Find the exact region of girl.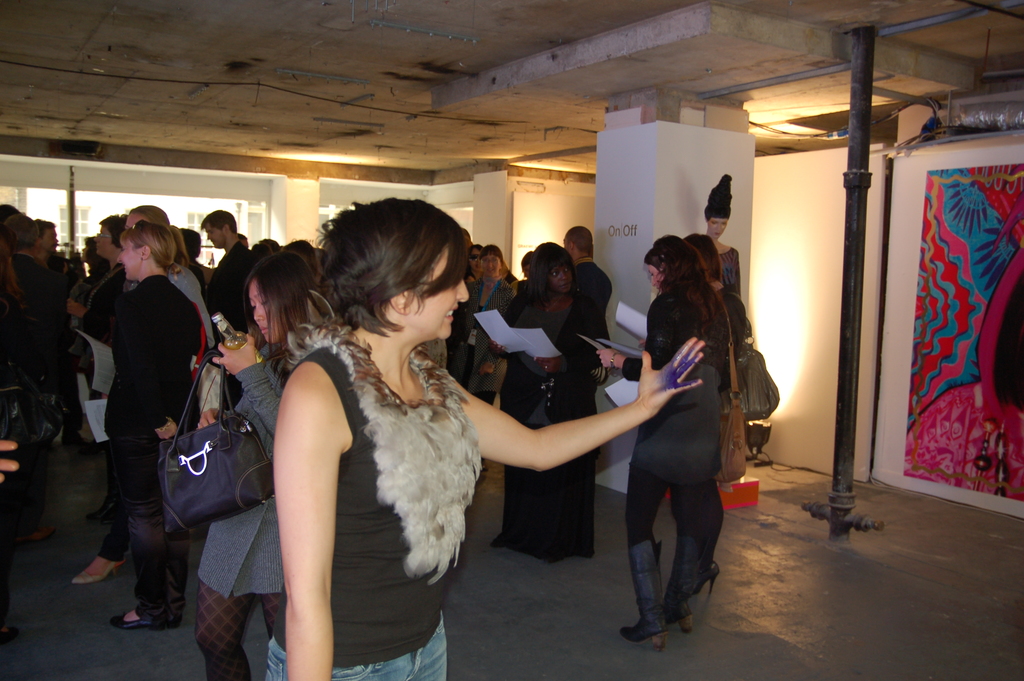
Exact region: pyautogui.locateOnScreen(263, 192, 706, 680).
